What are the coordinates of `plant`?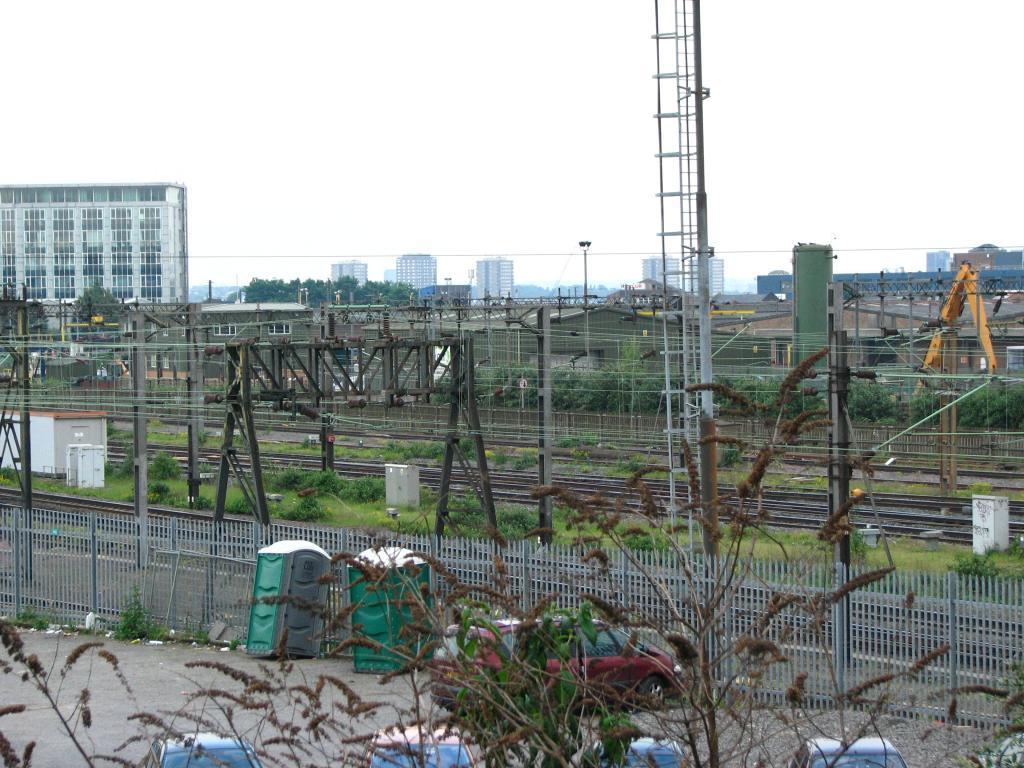
379,497,573,550.
